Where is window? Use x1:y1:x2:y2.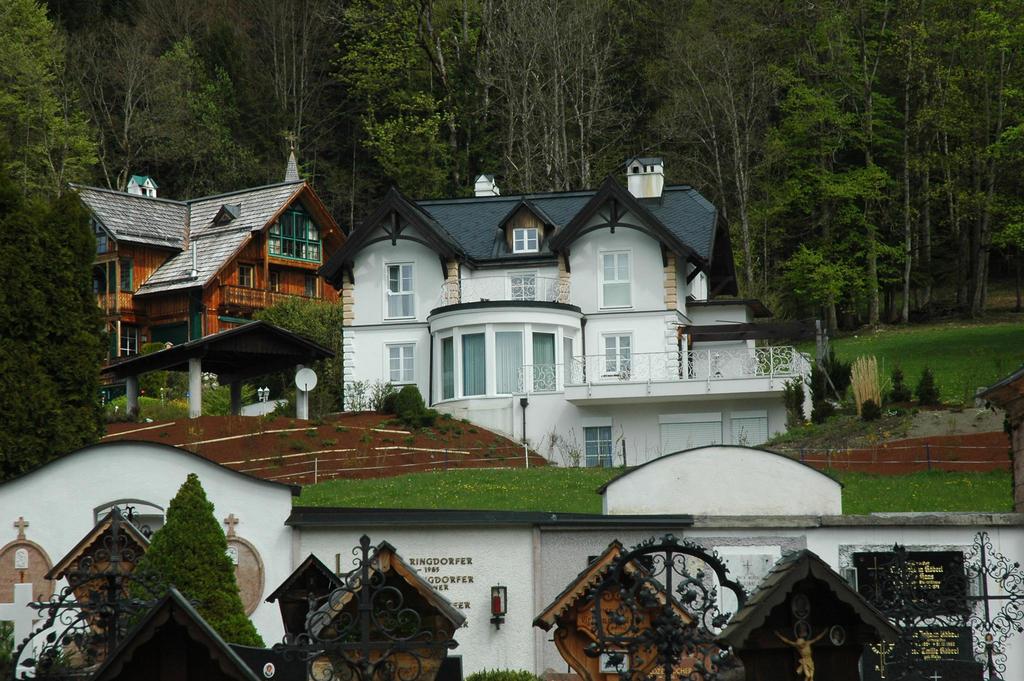
511:268:531:300.
